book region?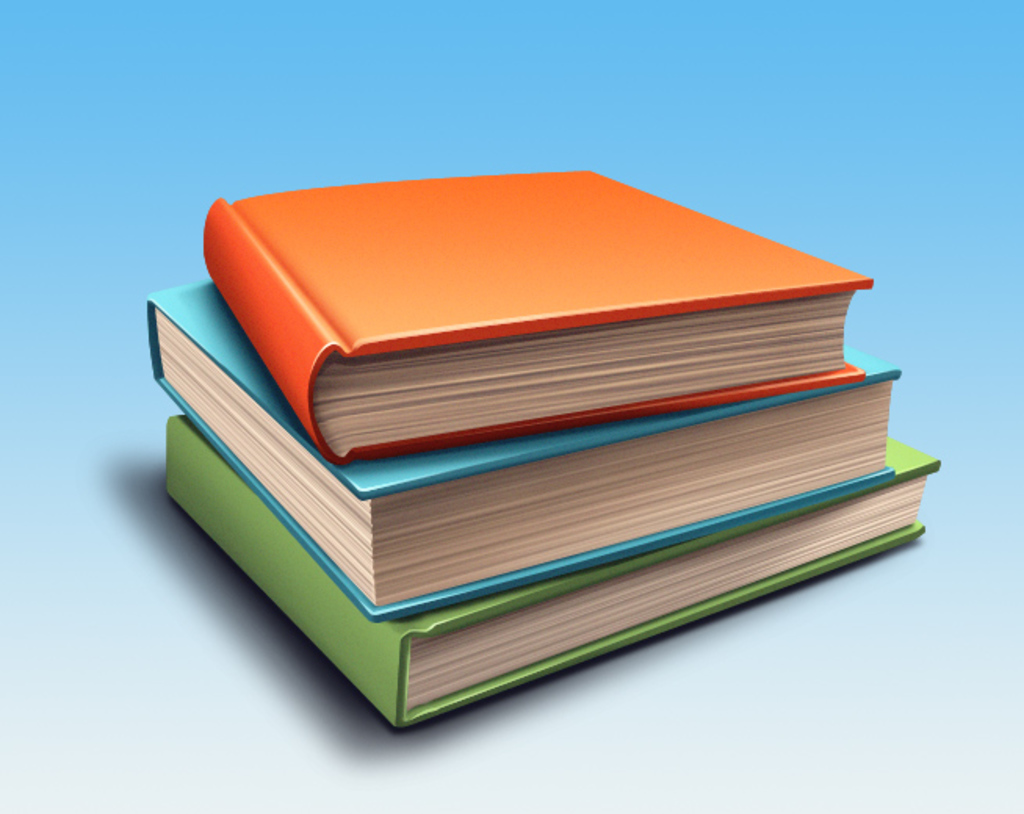
194:163:882:463
